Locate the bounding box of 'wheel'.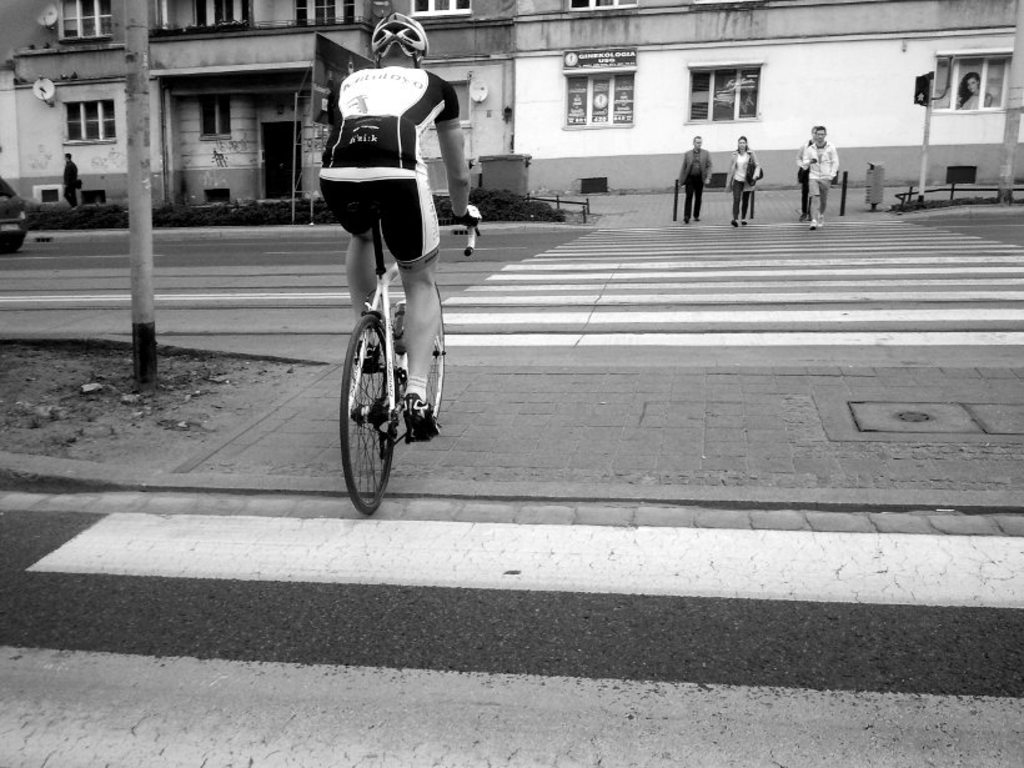
Bounding box: (x1=405, y1=281, x2=446, y2=420).
